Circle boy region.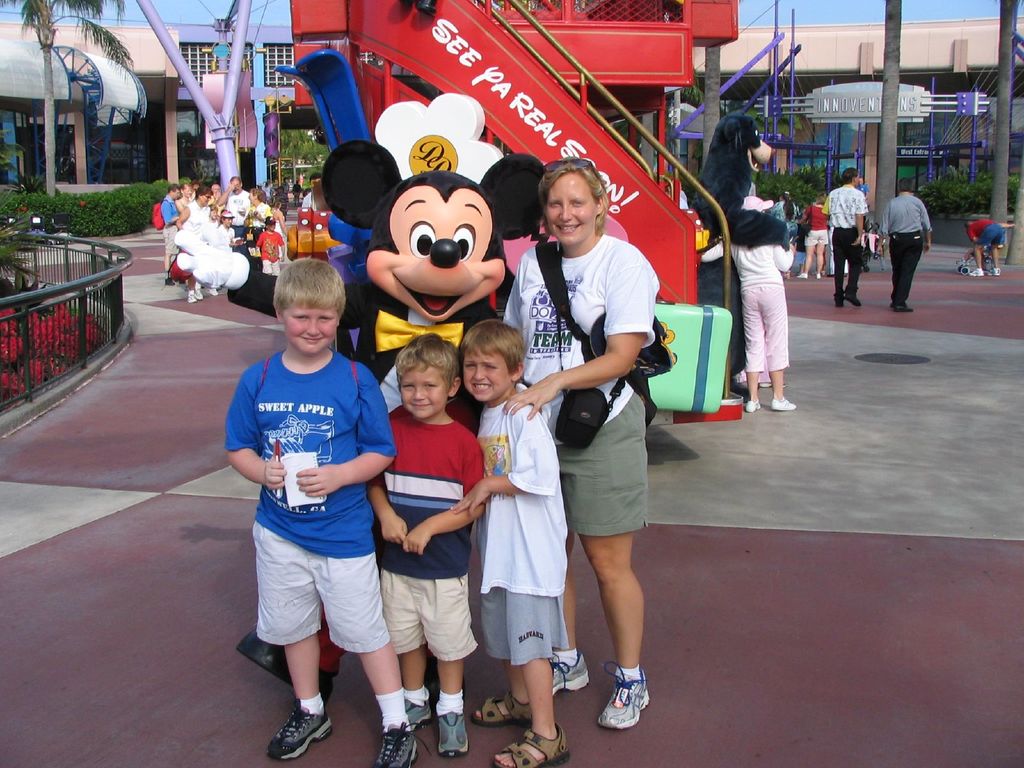
Region: (356, 338, 488, 757).
